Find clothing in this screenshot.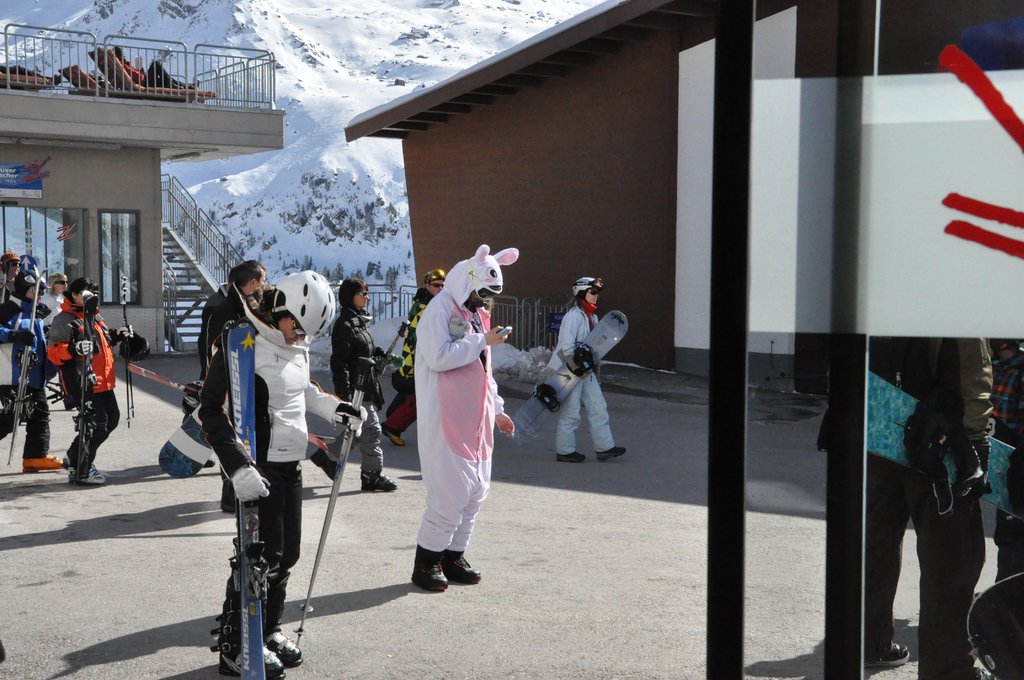
The bounding box for clothing is x1=404 y1=245 x2=521 y2=548.
